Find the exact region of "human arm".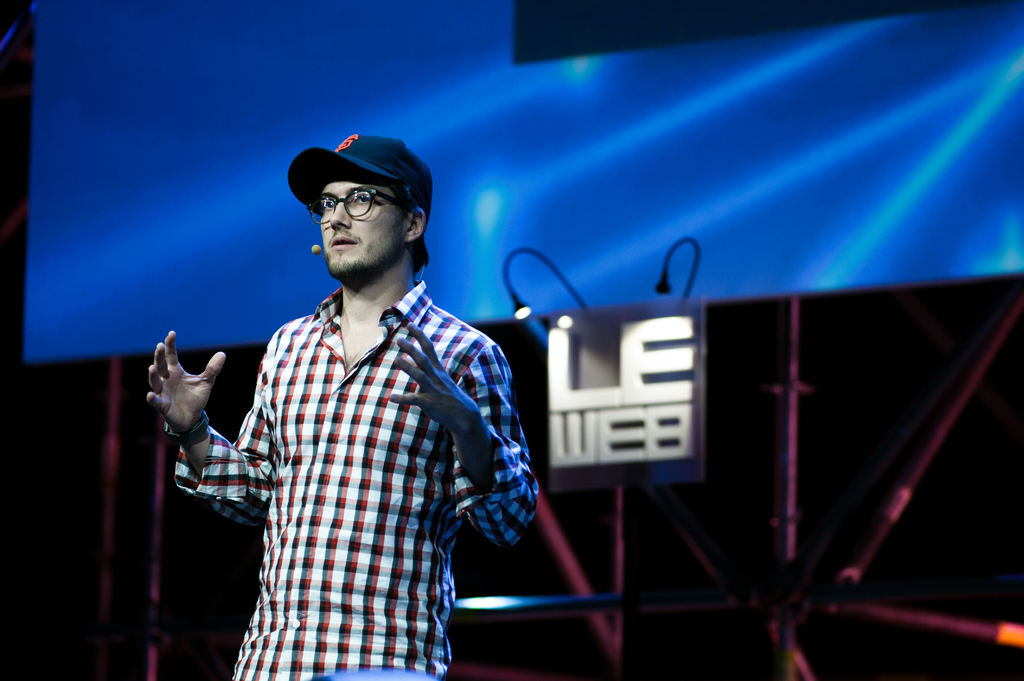
Exact region: <box>387,319,540,549</box>.
